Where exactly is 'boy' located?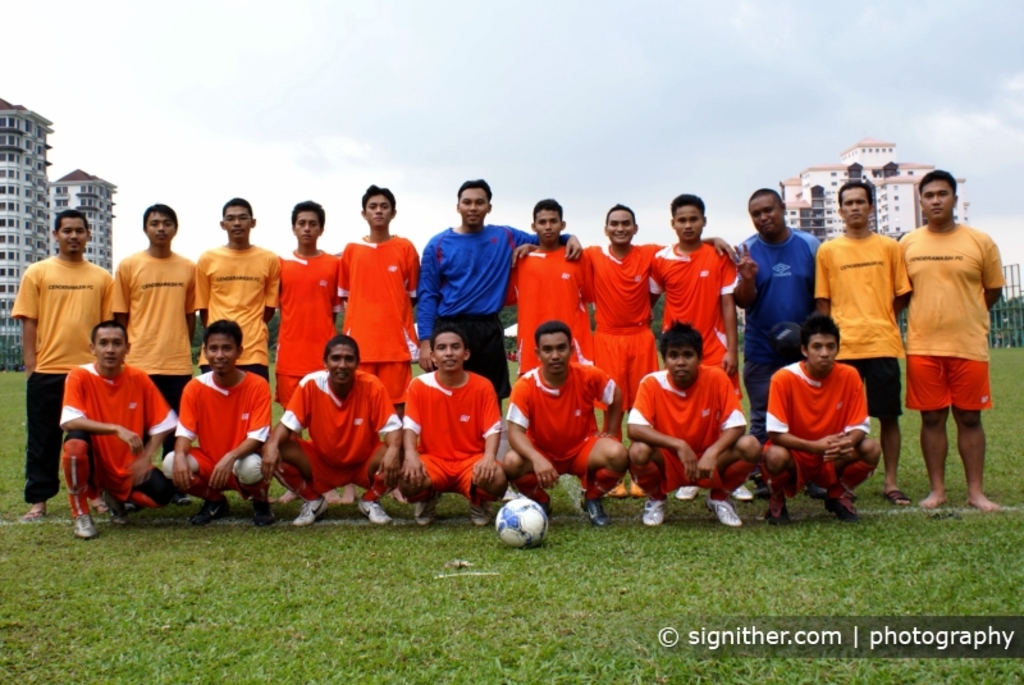
Its bounding box is l=814, t=181, r=913, b=510.
